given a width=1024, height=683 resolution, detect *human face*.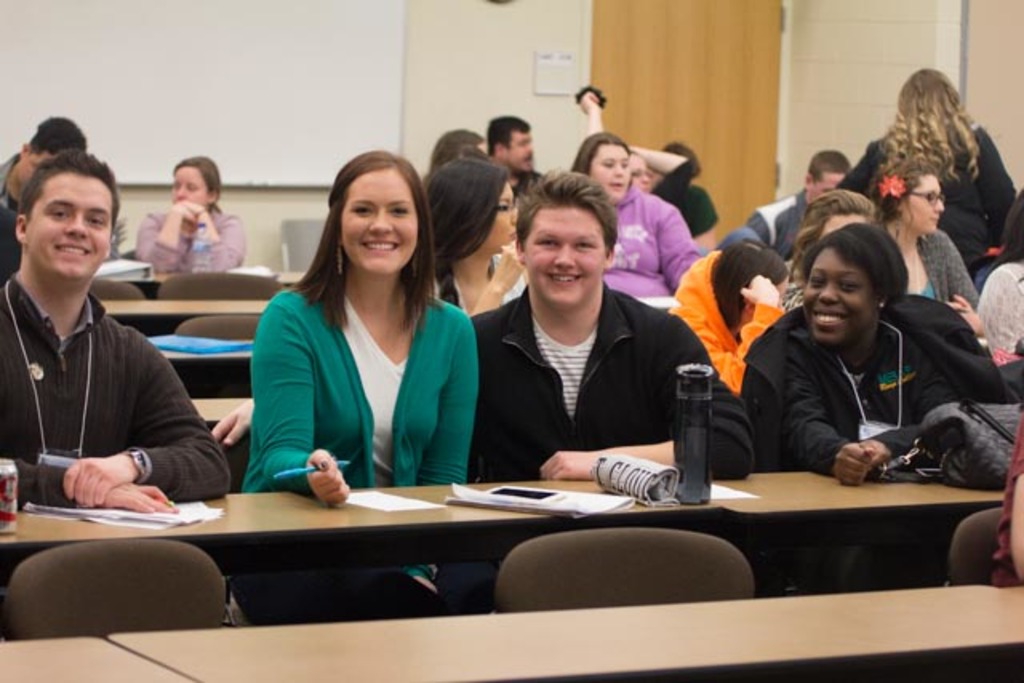
rect(18, 150, 48, 181).
